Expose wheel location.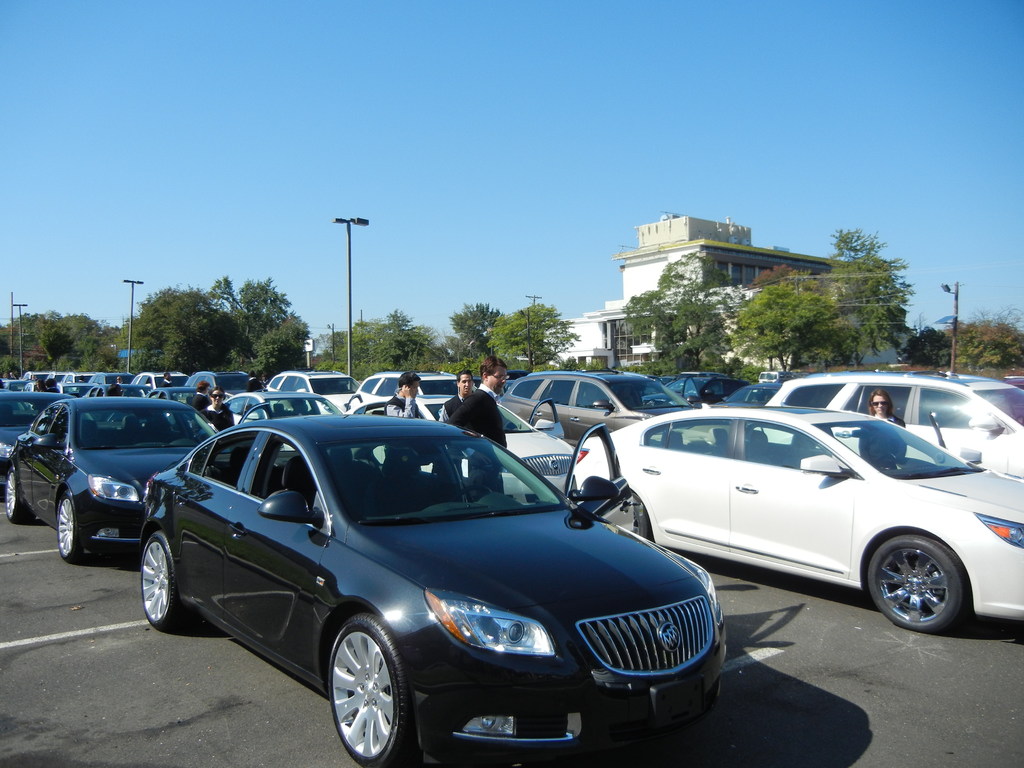
Exposed at Rect(643, 396, 657, 403).
